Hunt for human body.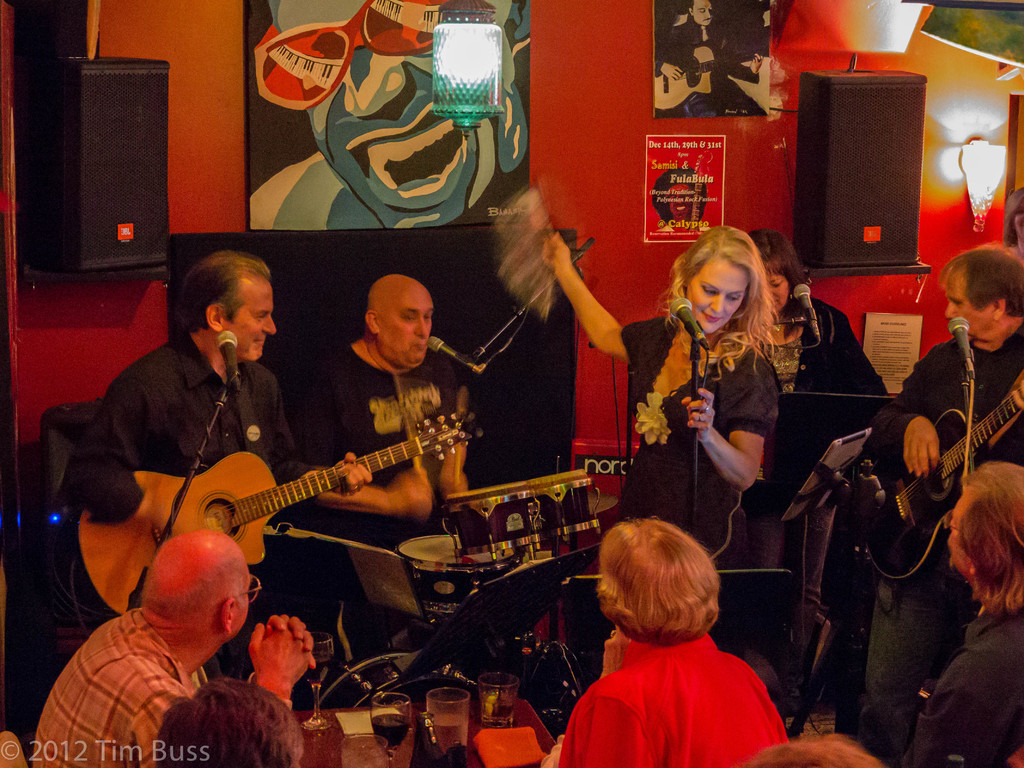
Hunted down at [913,459,1019,767].
